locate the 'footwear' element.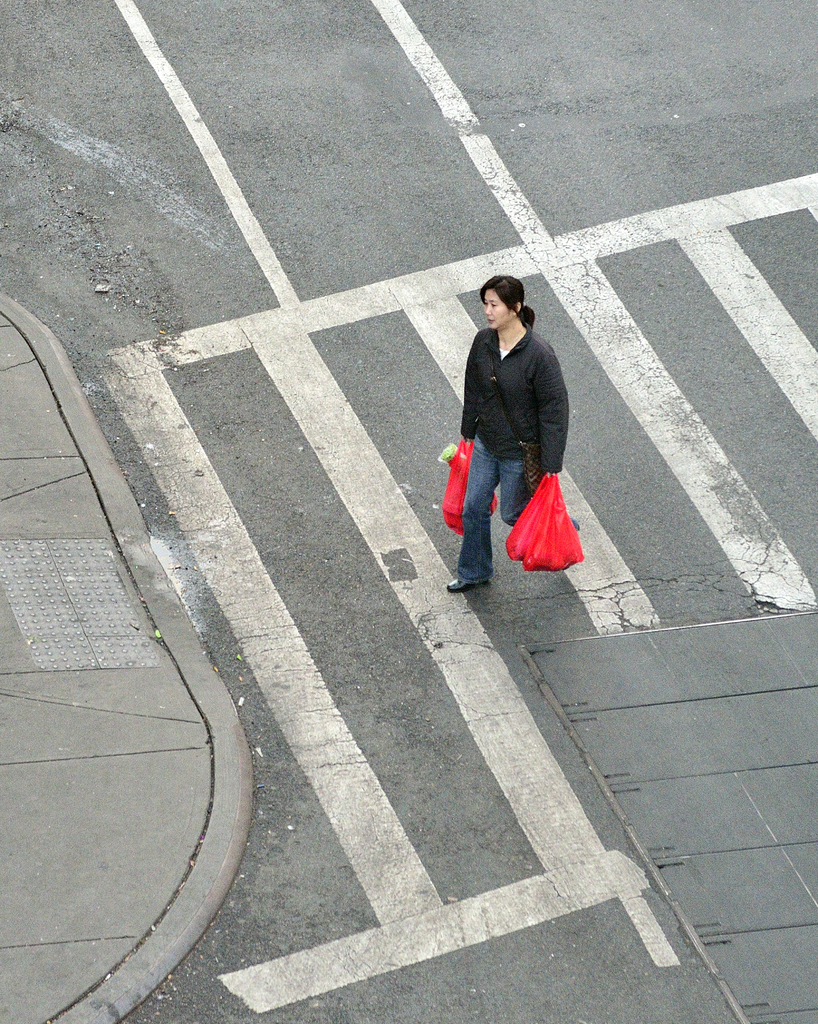
Element bbox: (x1=452, y1=580, x2=490, y2=590).
